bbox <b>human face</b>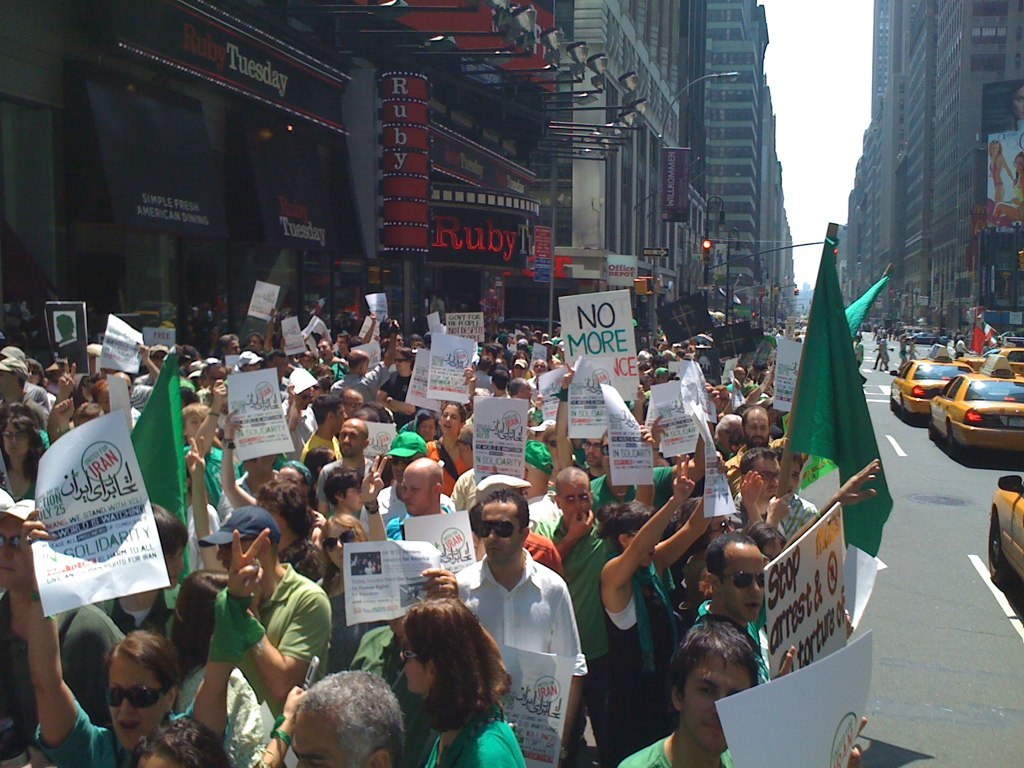
pyautogui.locateOnScreen(747, 453, 781, 500)
